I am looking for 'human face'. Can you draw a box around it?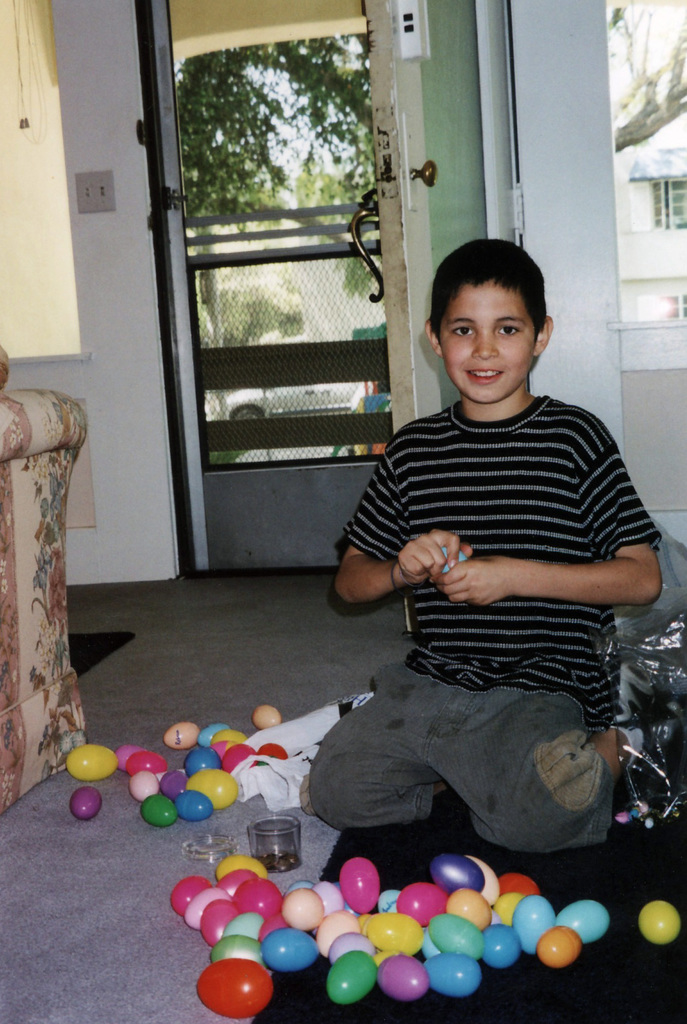
Sure, the bounding box is rect(439, 278, 534, 400).
